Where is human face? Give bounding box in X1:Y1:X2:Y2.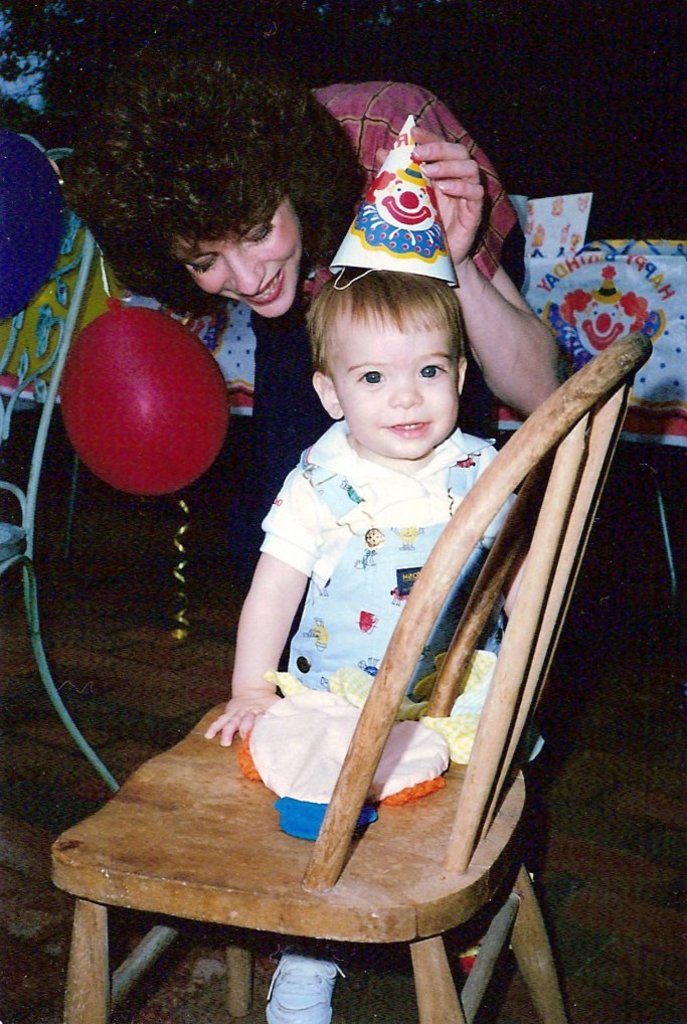
346:306:455:455.
